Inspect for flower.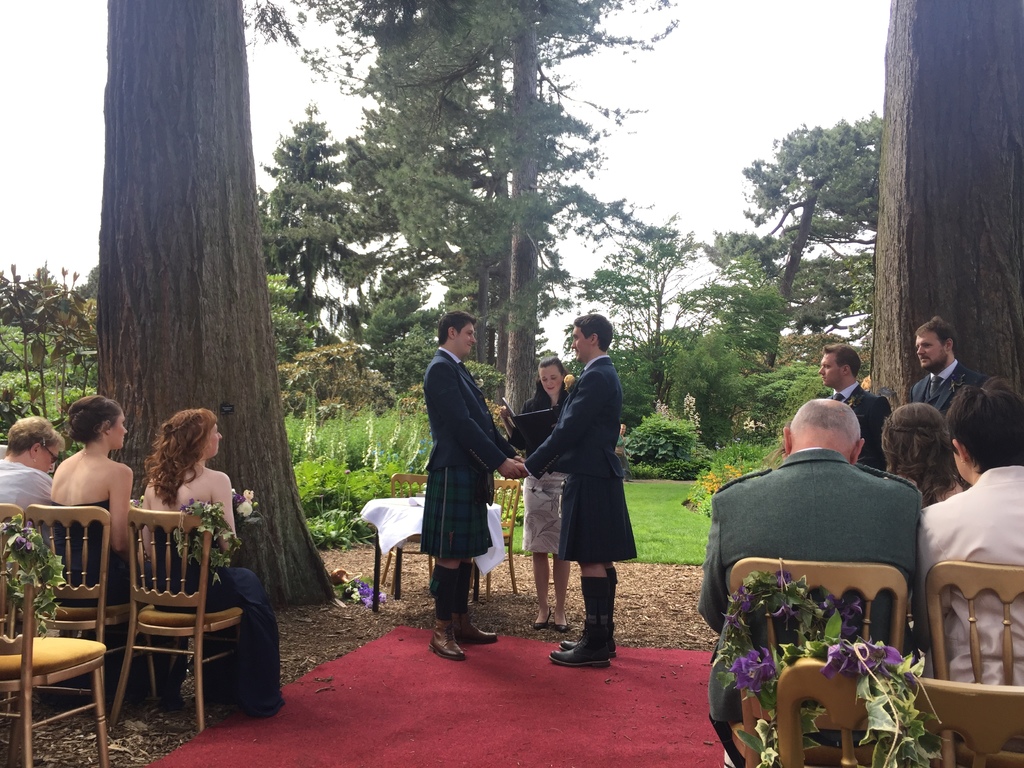
Inspection: {"x1": 870, "y1": 639, "x2": 904, "y2": 669}.
